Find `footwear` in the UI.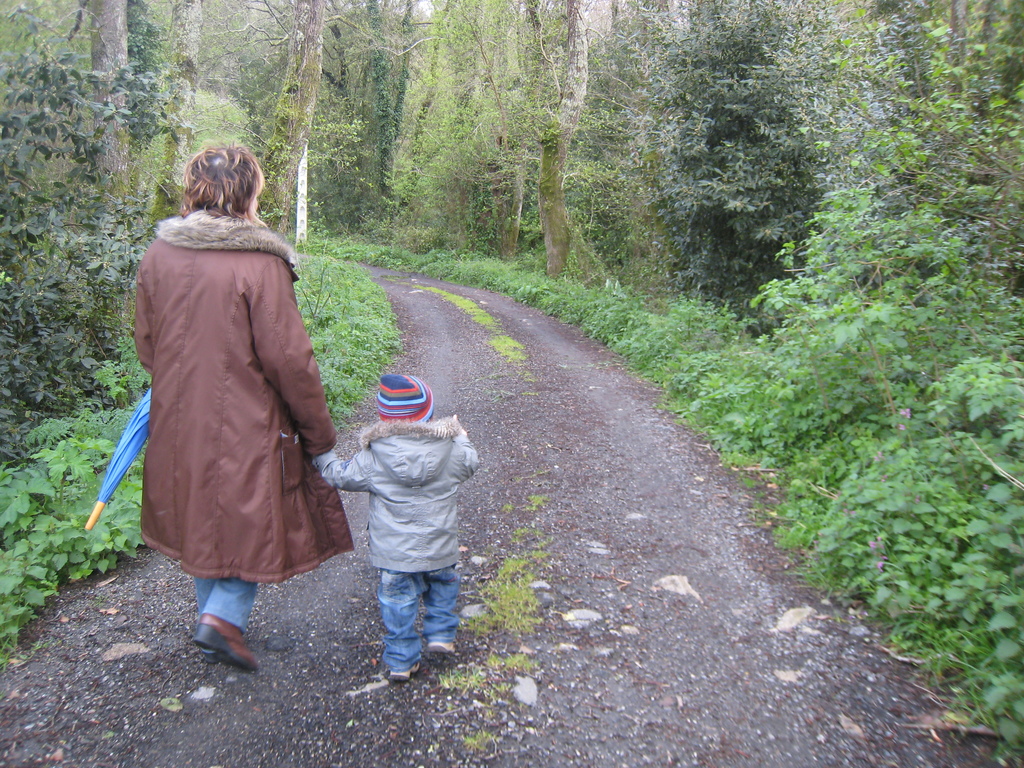
UI element at bbox=[429, 639, 452, 655].
